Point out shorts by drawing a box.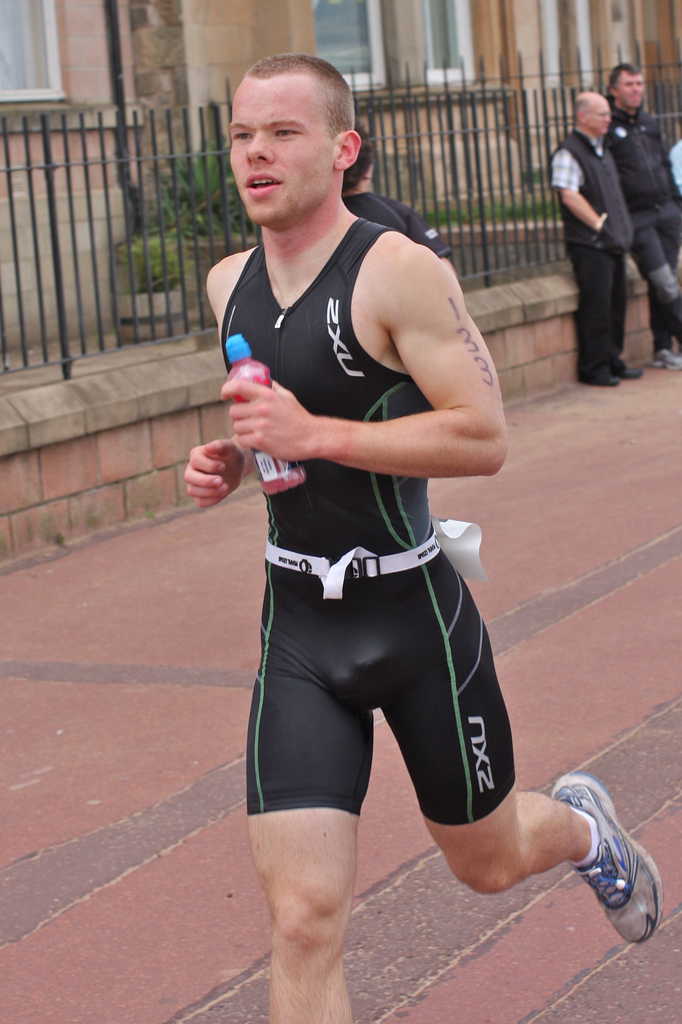
x1=245 y1=531 x2=517 y2=826.
